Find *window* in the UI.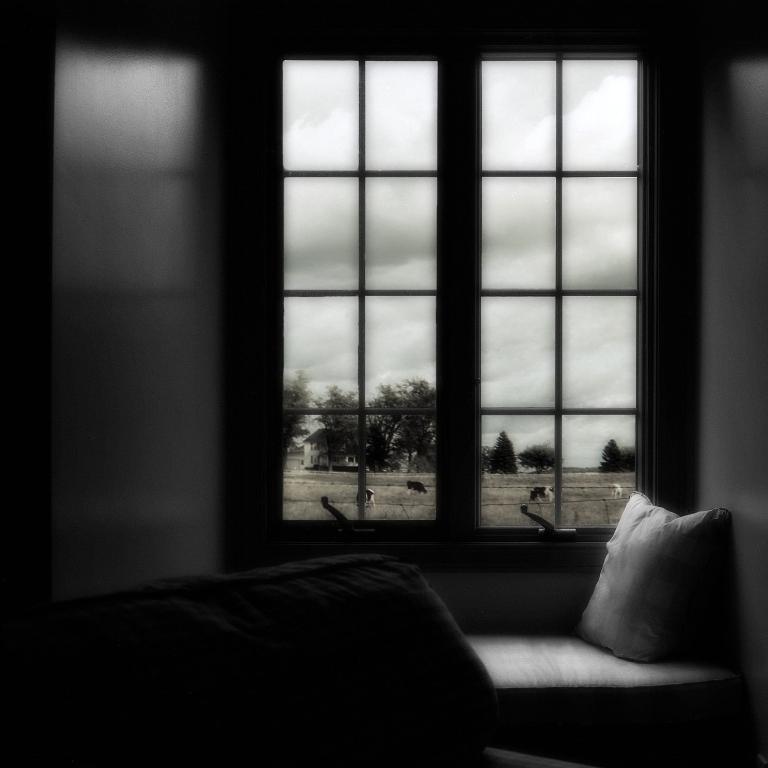
UI element at bbox(246, 14, 687, 560).
